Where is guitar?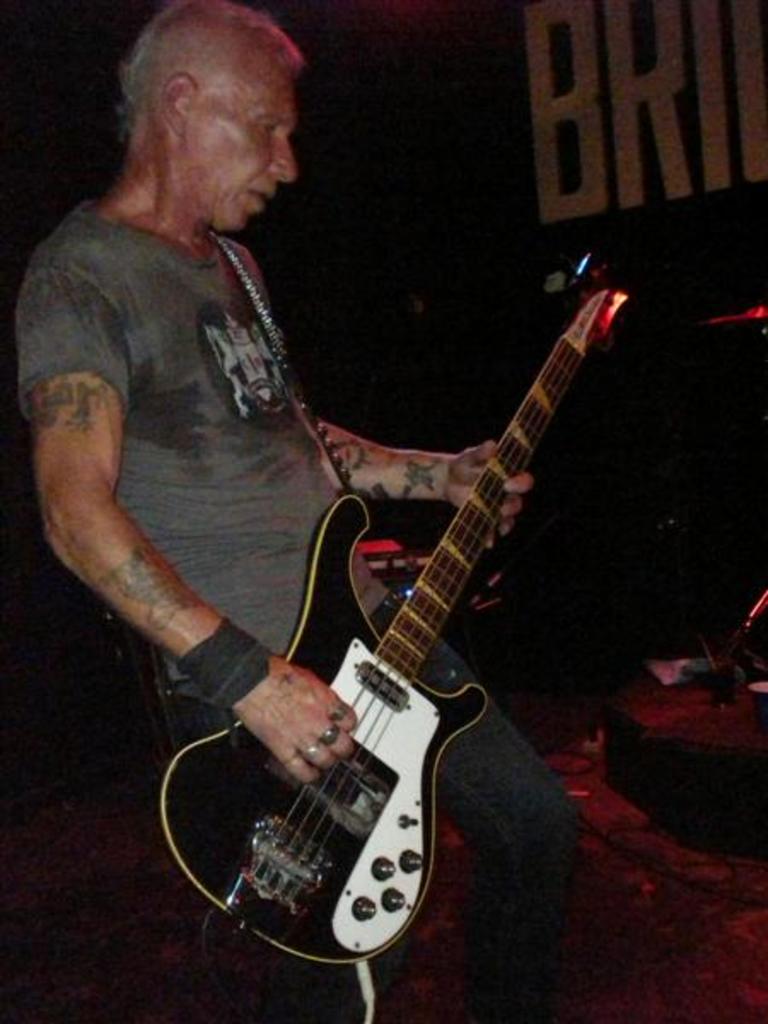
select_region(160, 247, 642, 969).
